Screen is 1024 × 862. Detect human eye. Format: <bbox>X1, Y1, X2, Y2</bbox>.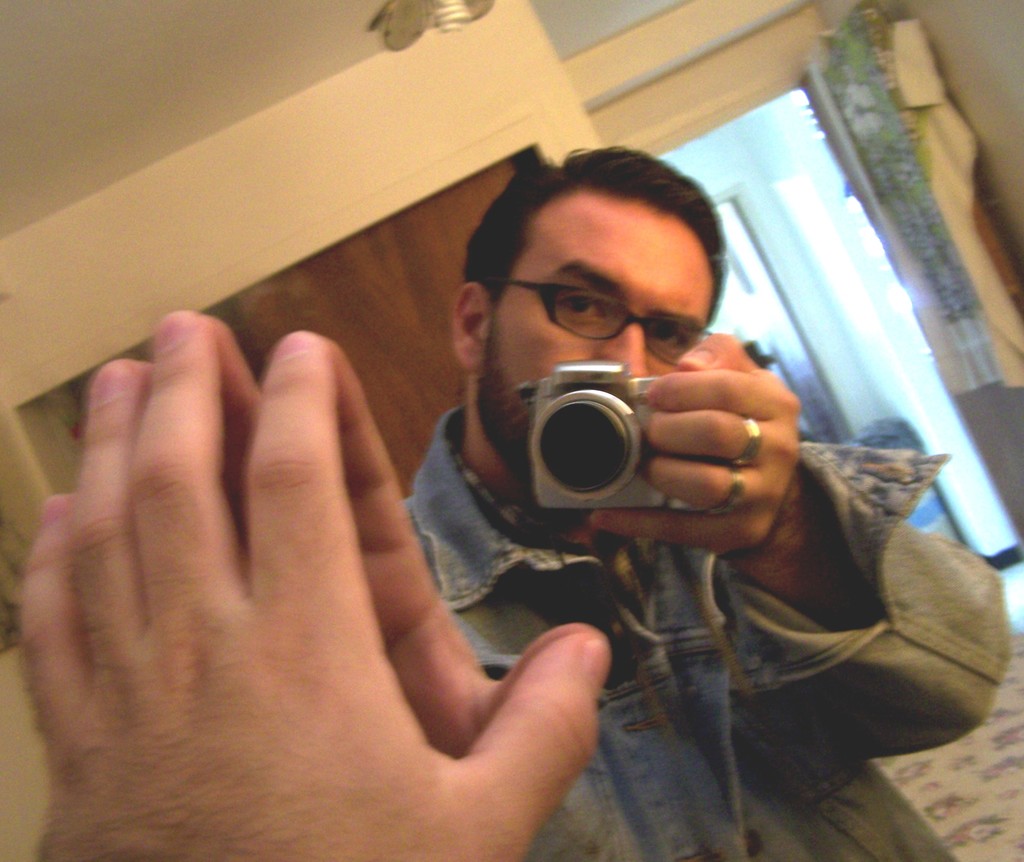
<bbox>641, 317, 693, 351</bbox>.
